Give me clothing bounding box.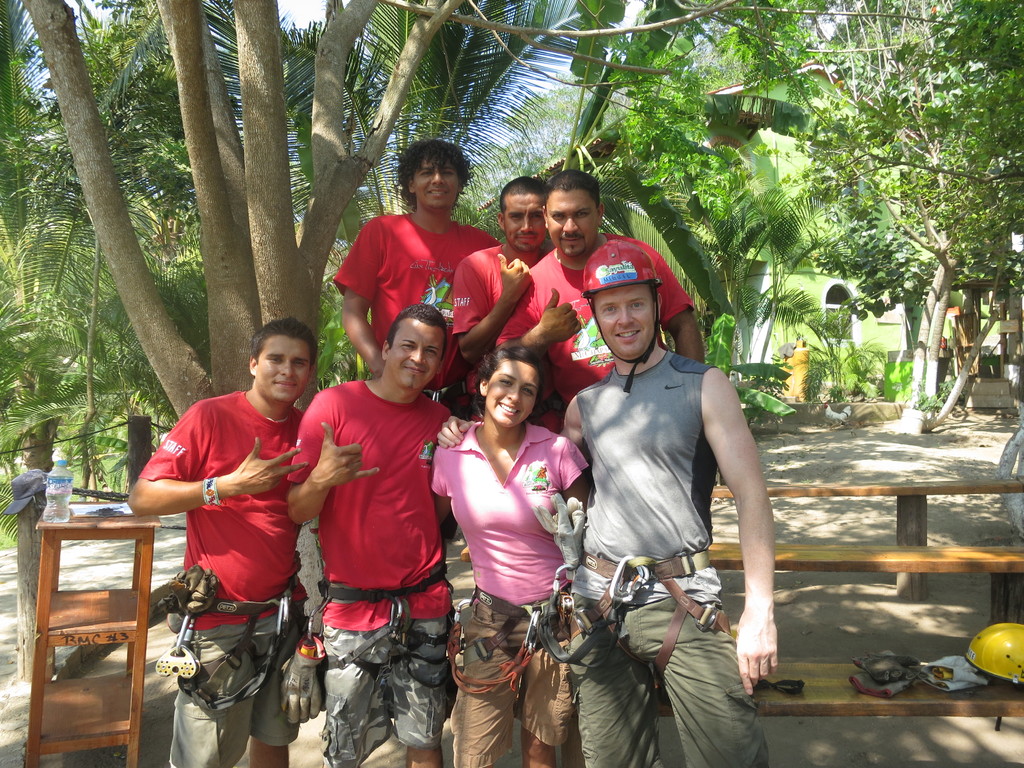
449:243:566:438.
